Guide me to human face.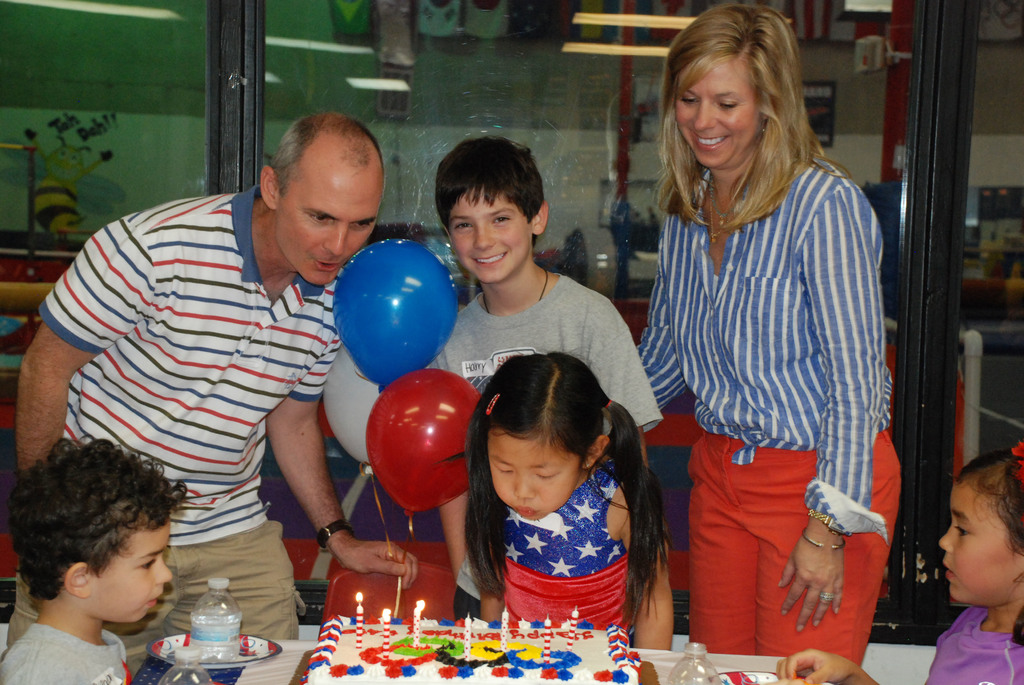
Guidance: 490,431,582,519.
